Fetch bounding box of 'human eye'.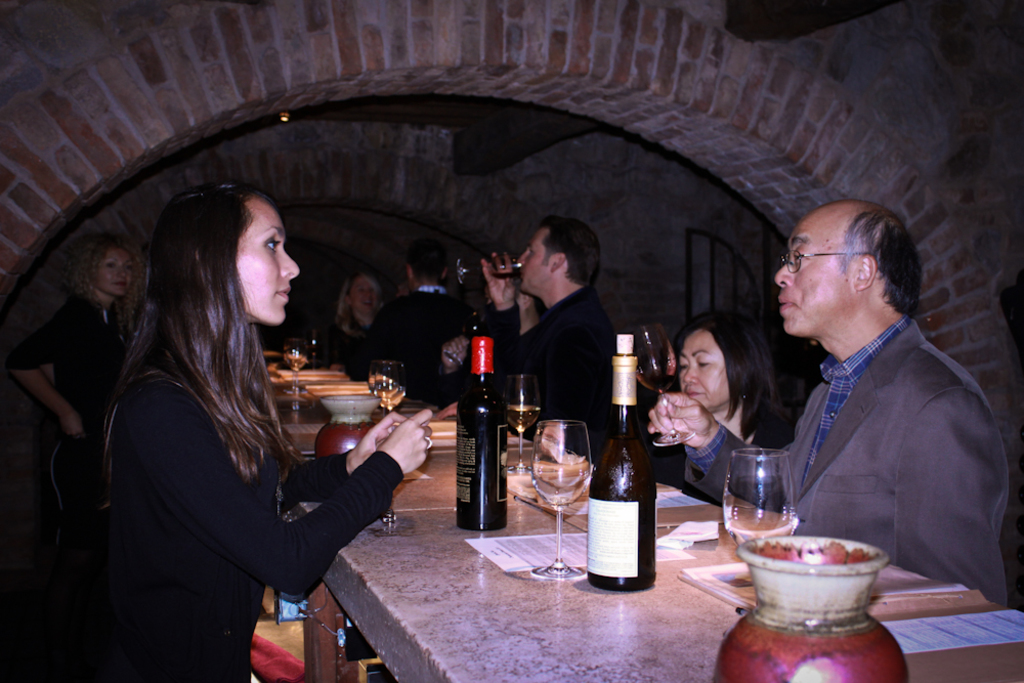
Bbox: (x1=526, y1=247, x2=536, y2=255).
